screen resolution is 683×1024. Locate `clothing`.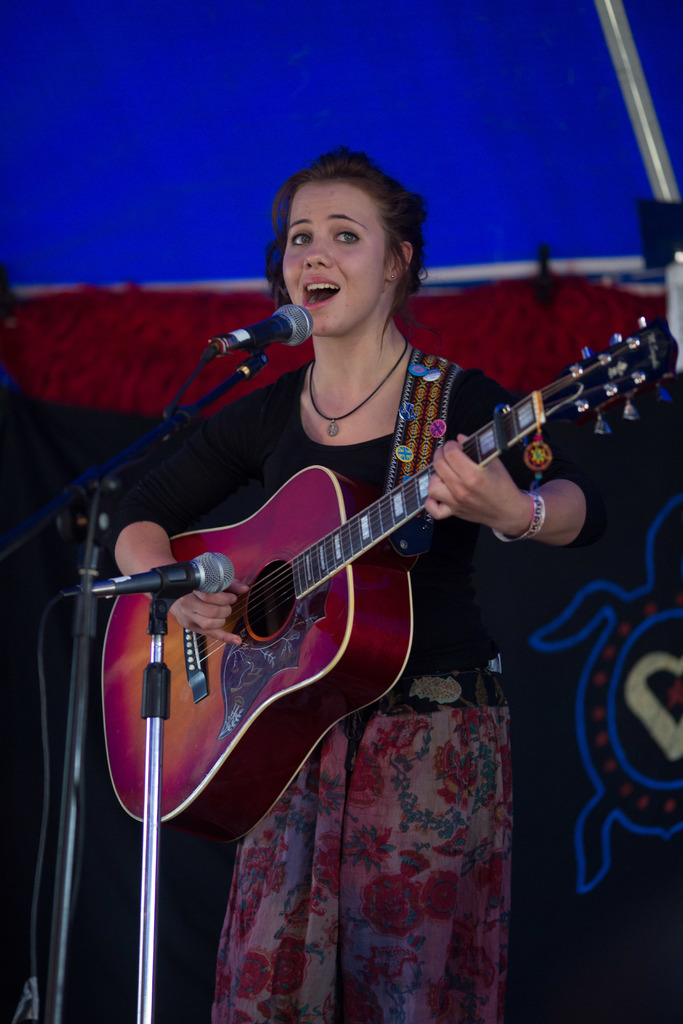
[left=107, top=360, right=614, bottom=1017].
